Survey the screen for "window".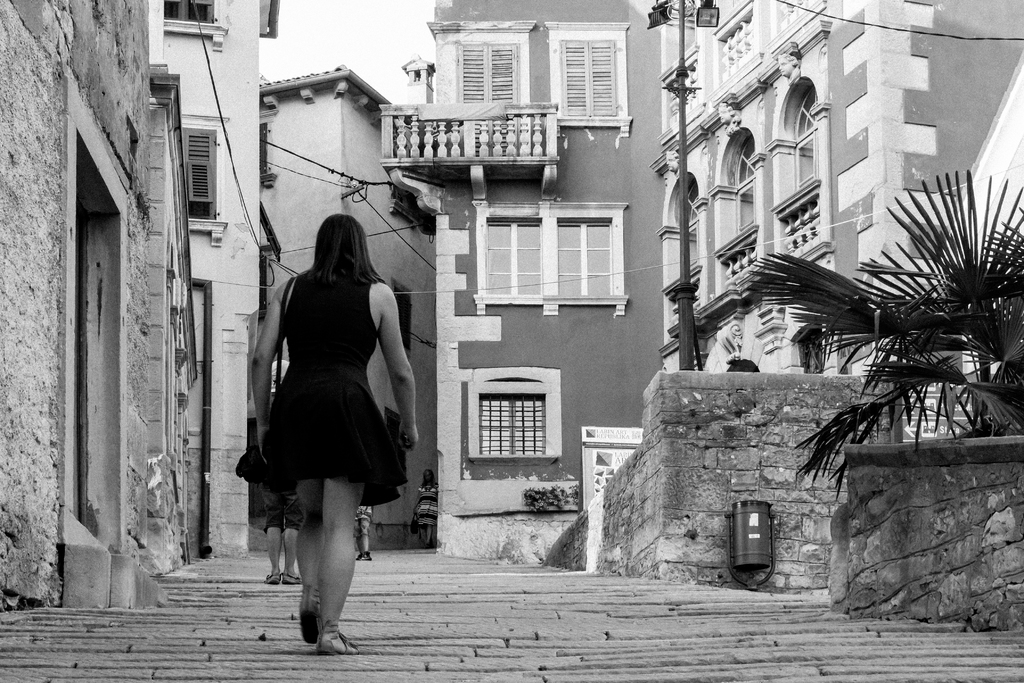
Survey found: [x1=161, y1=0, x2=232, y2=54].
